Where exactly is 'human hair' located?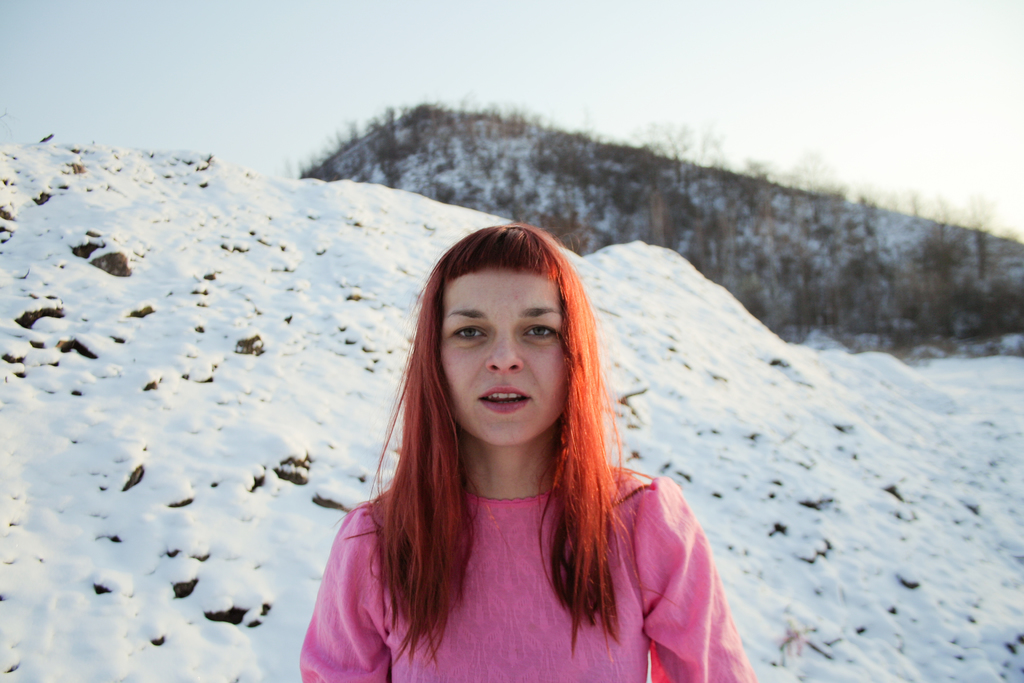
Its bounding box is box(324, 233, 668, 646).
